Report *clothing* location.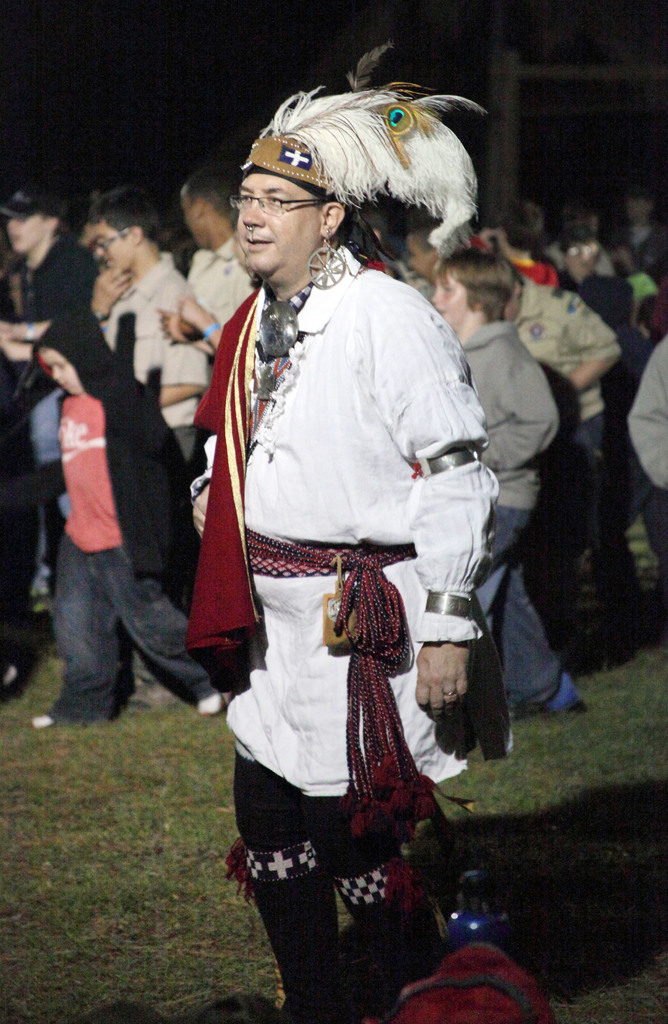
Report: (204, 199, 487, 936).
